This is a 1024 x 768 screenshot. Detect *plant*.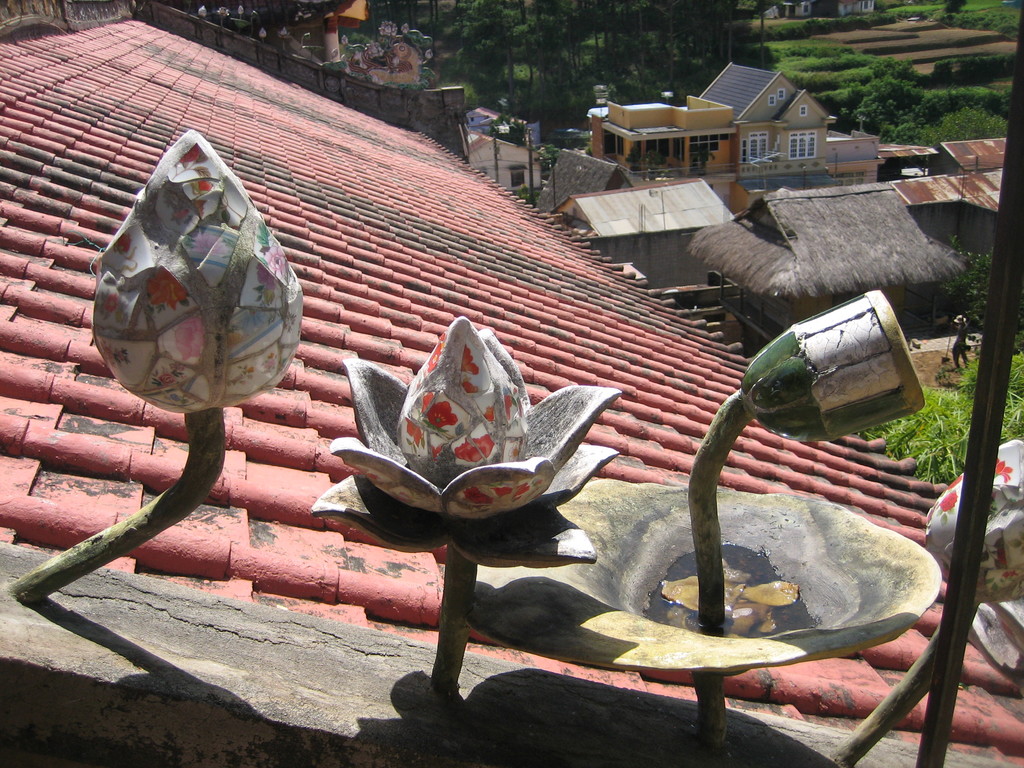
(x1=857, y1=411, x2=922, y2=457).
